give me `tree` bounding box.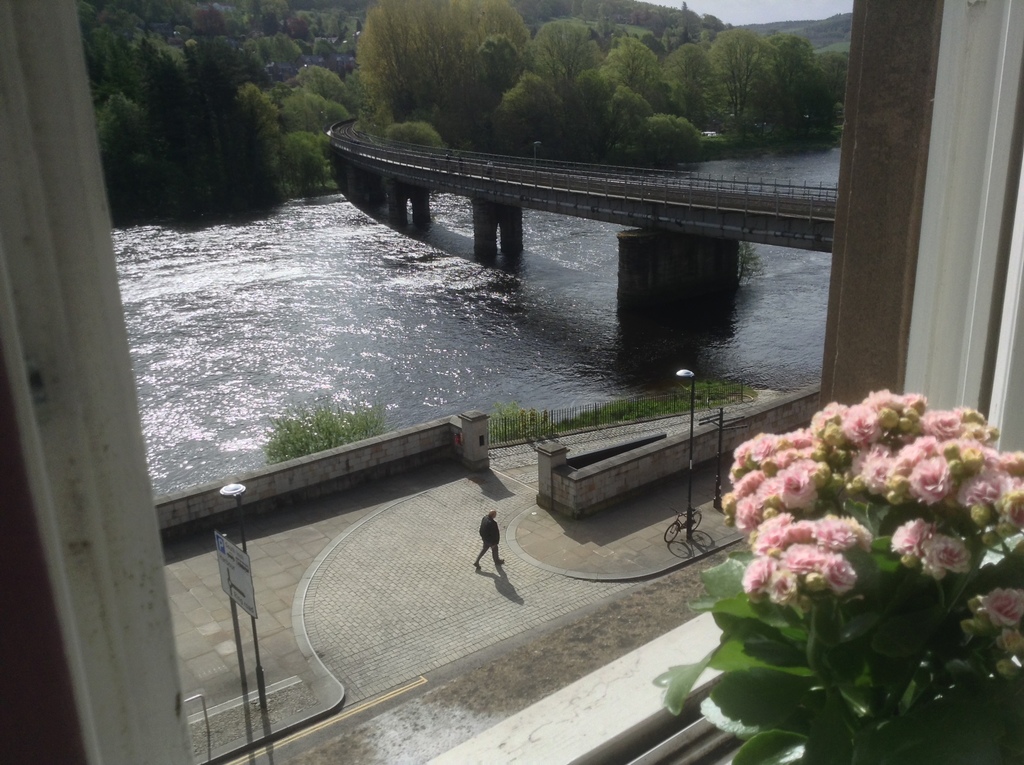
{"x1": 706, "y1": 26, "x2": 781, "y2": 123}.
